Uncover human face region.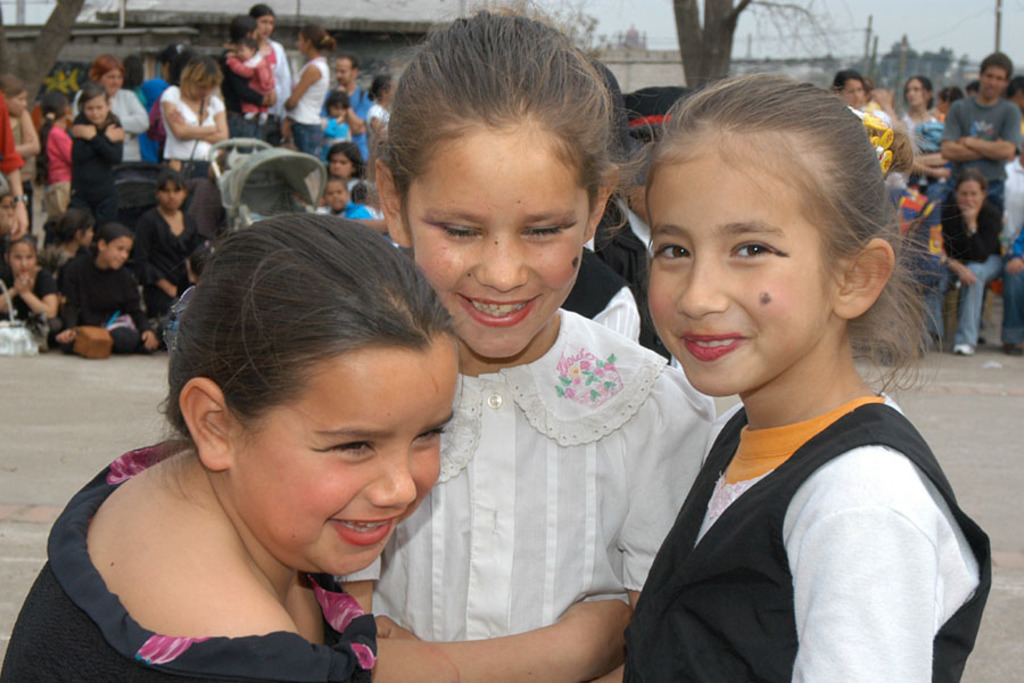
Uncovered: [9,245,36,274].
